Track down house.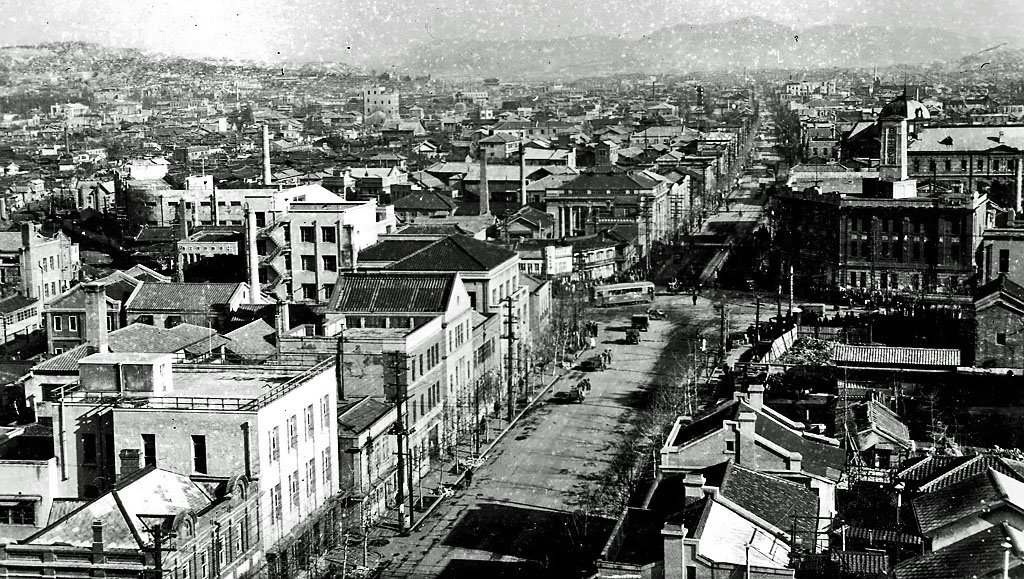
Tracked to 587 138 612 166.
